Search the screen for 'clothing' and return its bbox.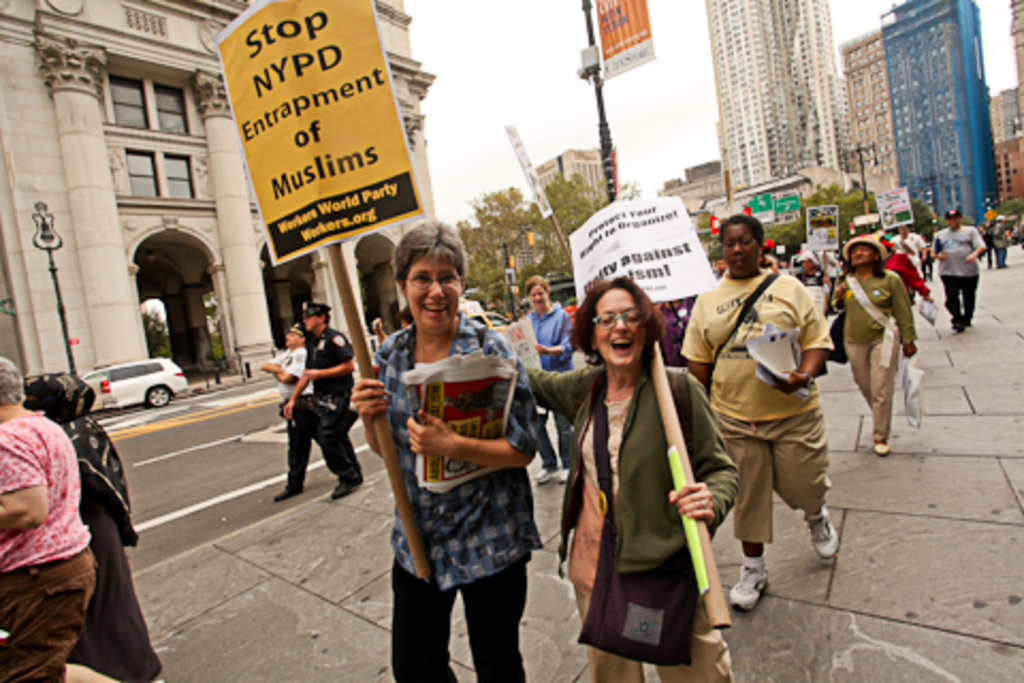
Found: 301:329:356:476.
